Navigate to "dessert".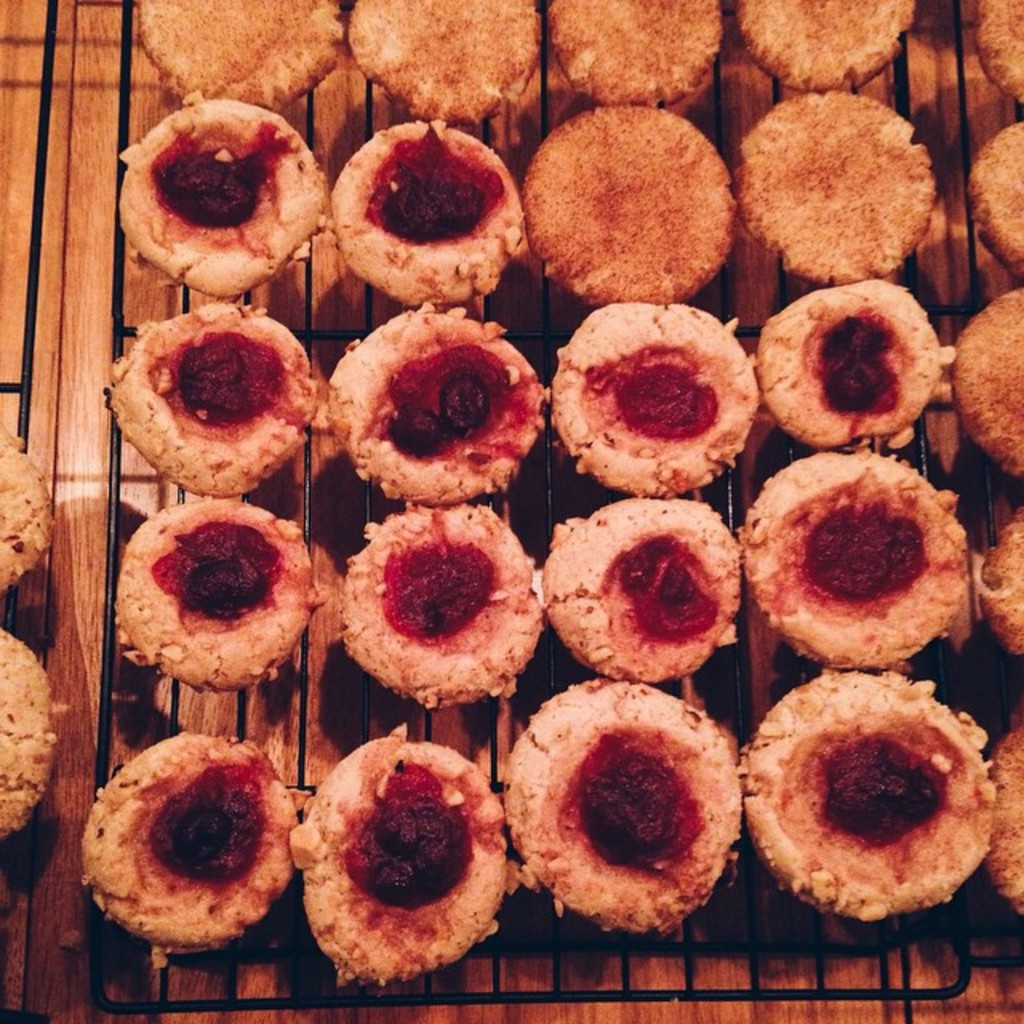
Navigation target: <bbox>506, 678, 746, 936</bbox>.
